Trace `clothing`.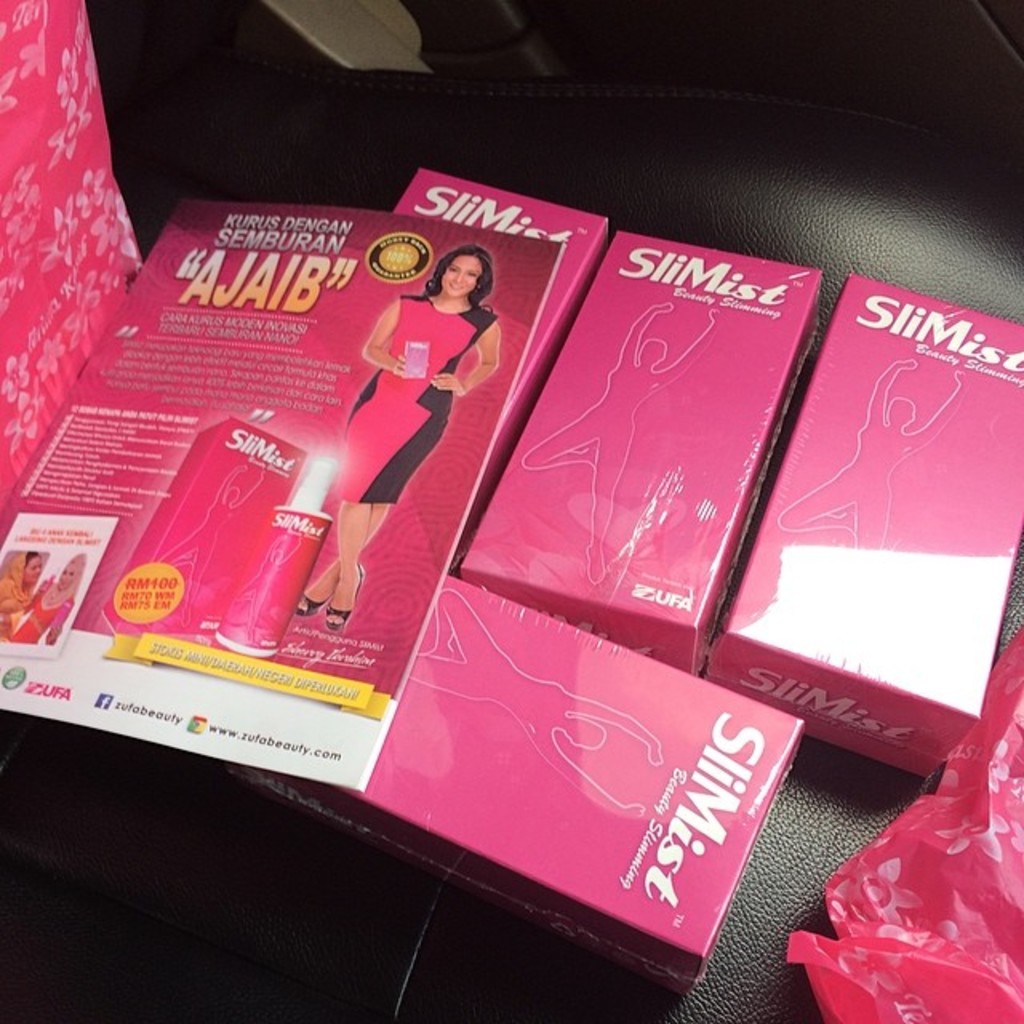
Traced to [13,571,80,643].
